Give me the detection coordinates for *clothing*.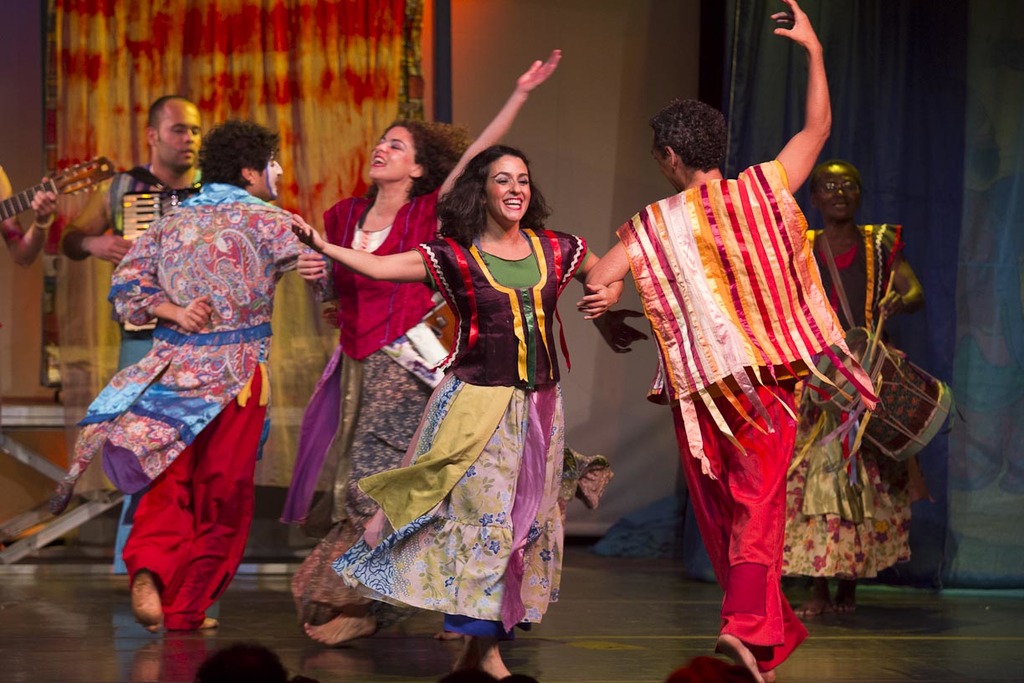
(615,158,879,669).
